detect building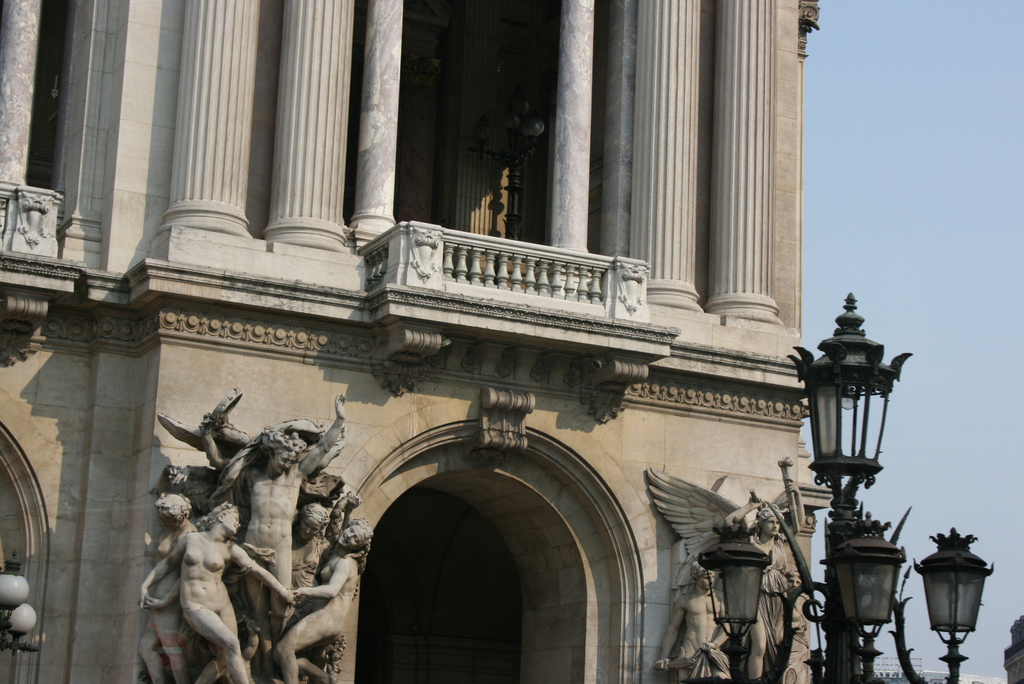
crop(0, 0, 833, 683)
